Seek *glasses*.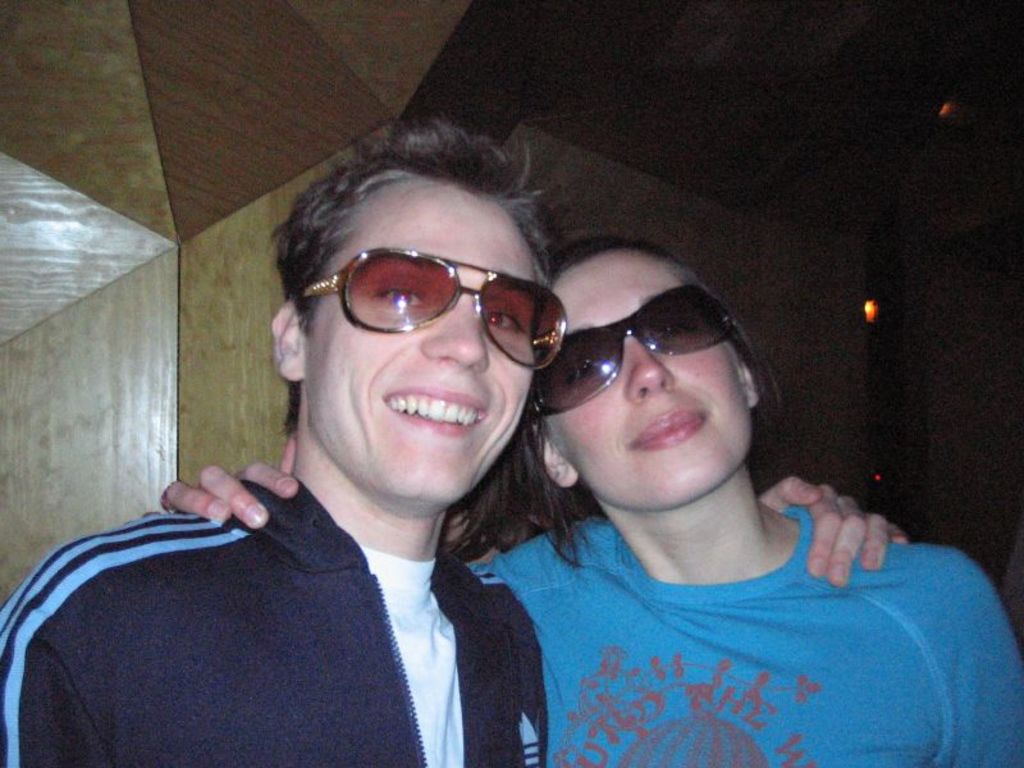
[282,250,571,367].
